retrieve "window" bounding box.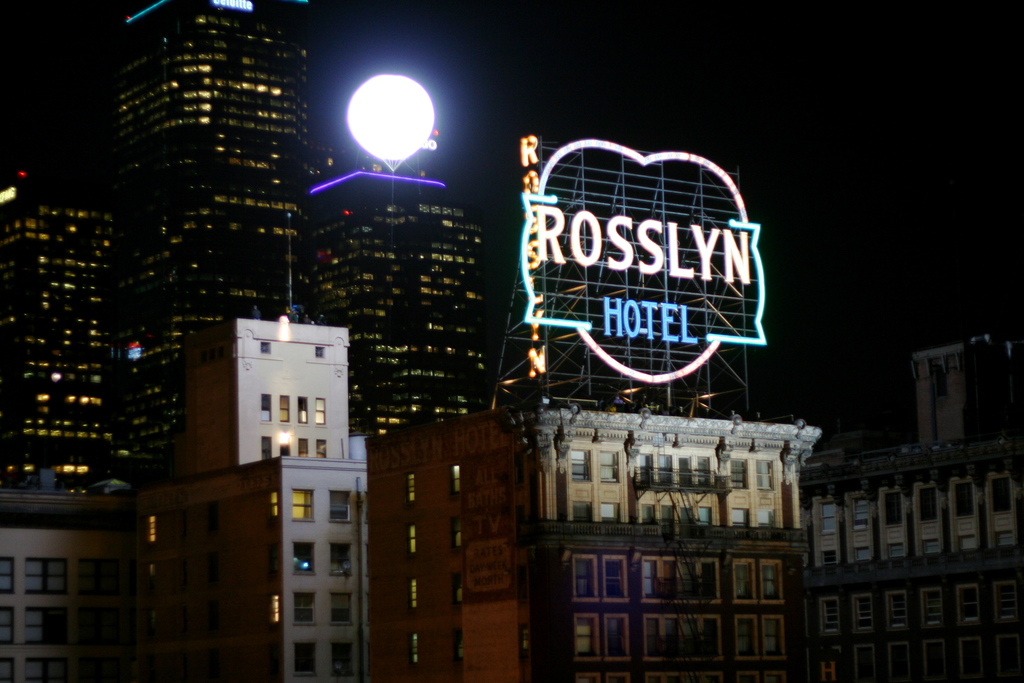
Bounding box: BBox(853, 593, 872, 632).
